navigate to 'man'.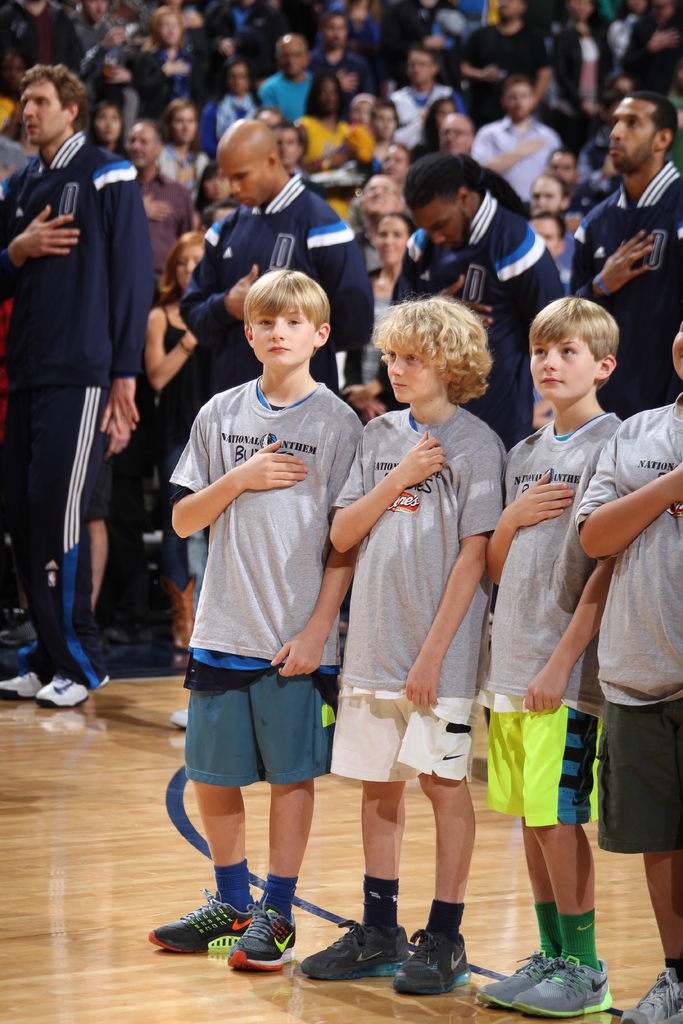
Navigation target: crop(304, 10, 380, 122).
